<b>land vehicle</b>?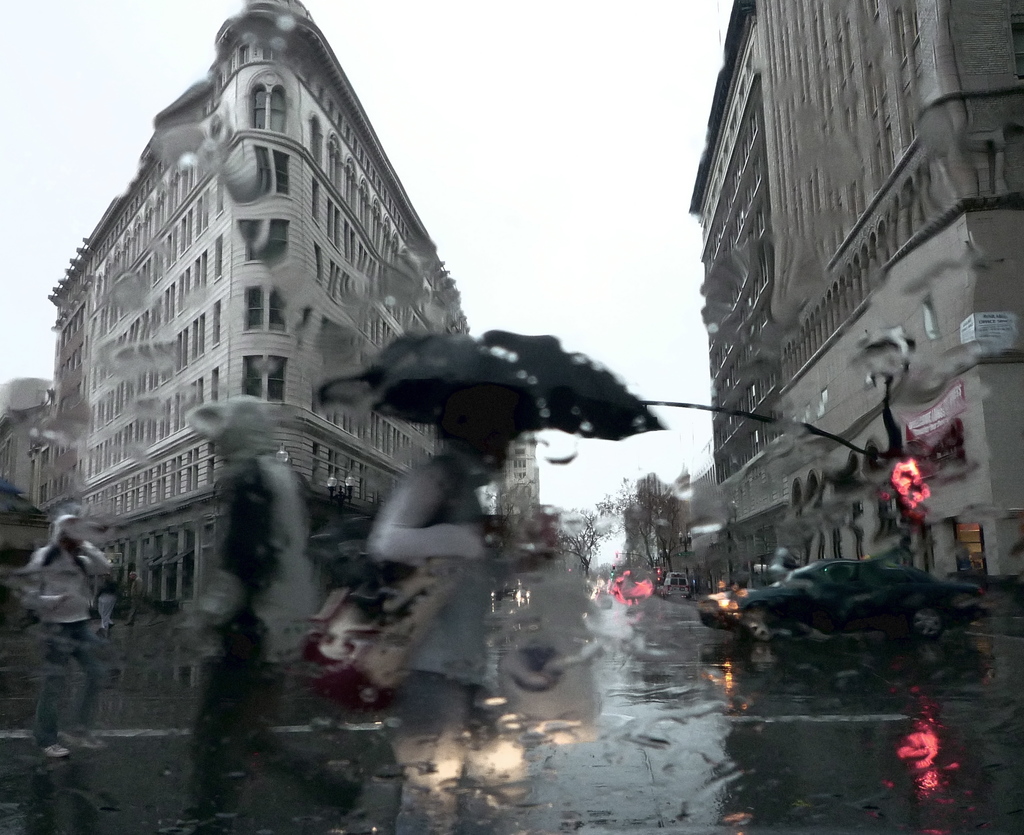
<region>702, 561, 982, 641</region>
